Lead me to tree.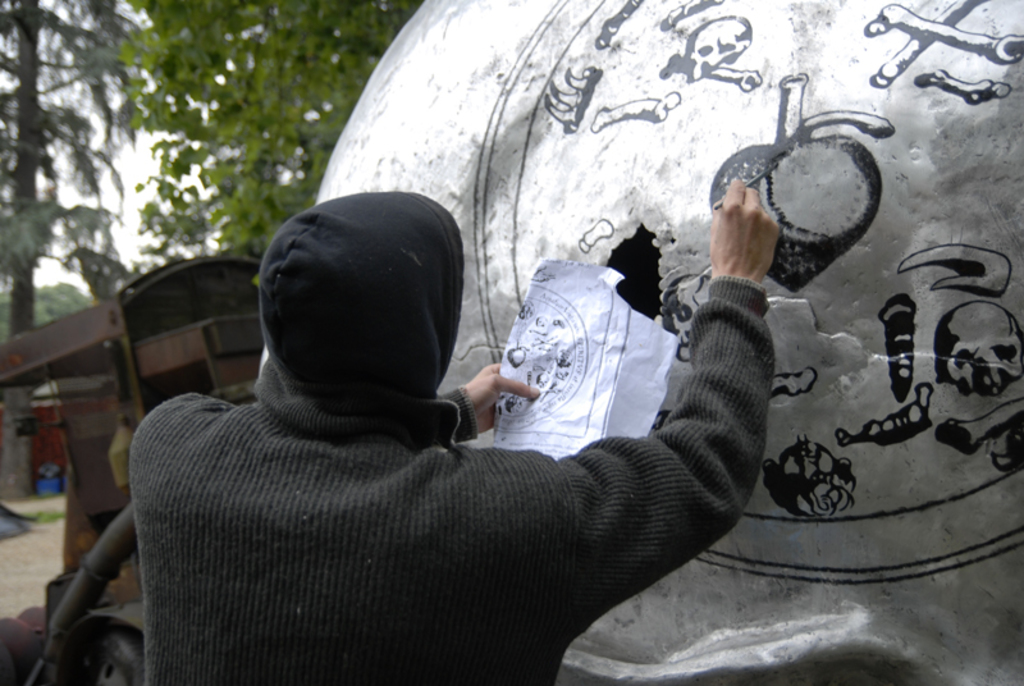
Lead to (8, 14, 223, 357).
